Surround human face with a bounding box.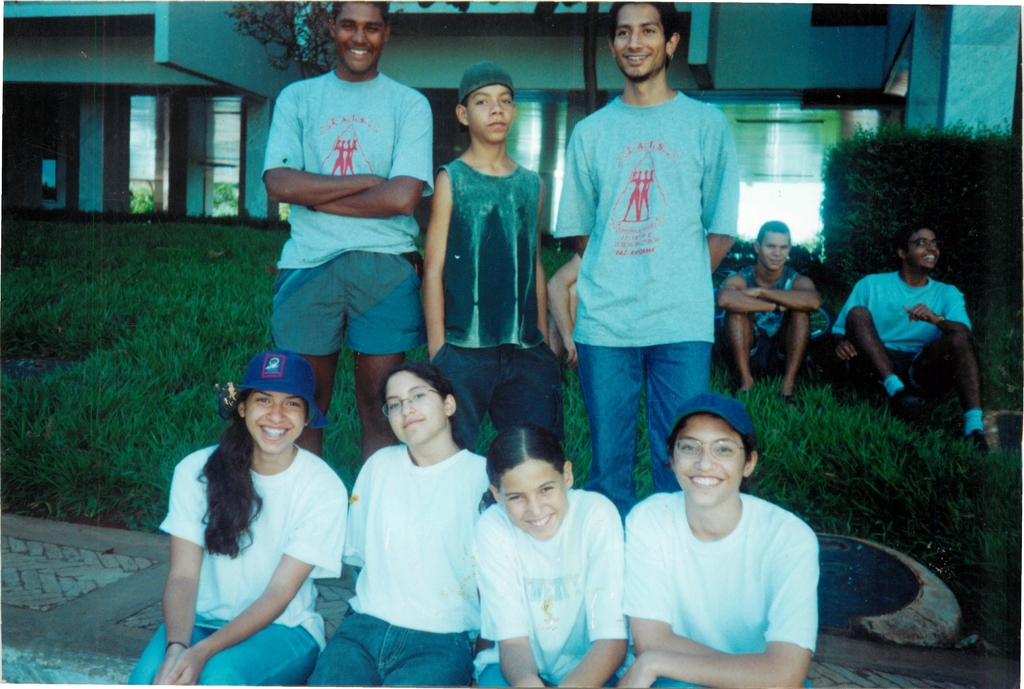
left=675, top=412, right=746, bottom=508.
